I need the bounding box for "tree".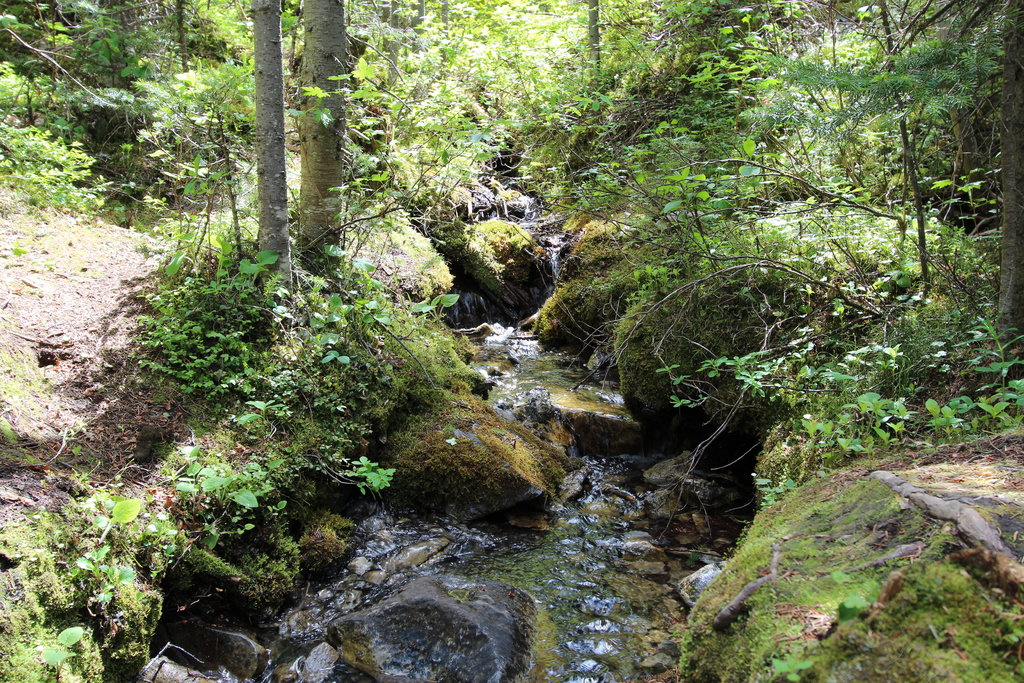
Here it is: detection(549, 0, 649, 178).
